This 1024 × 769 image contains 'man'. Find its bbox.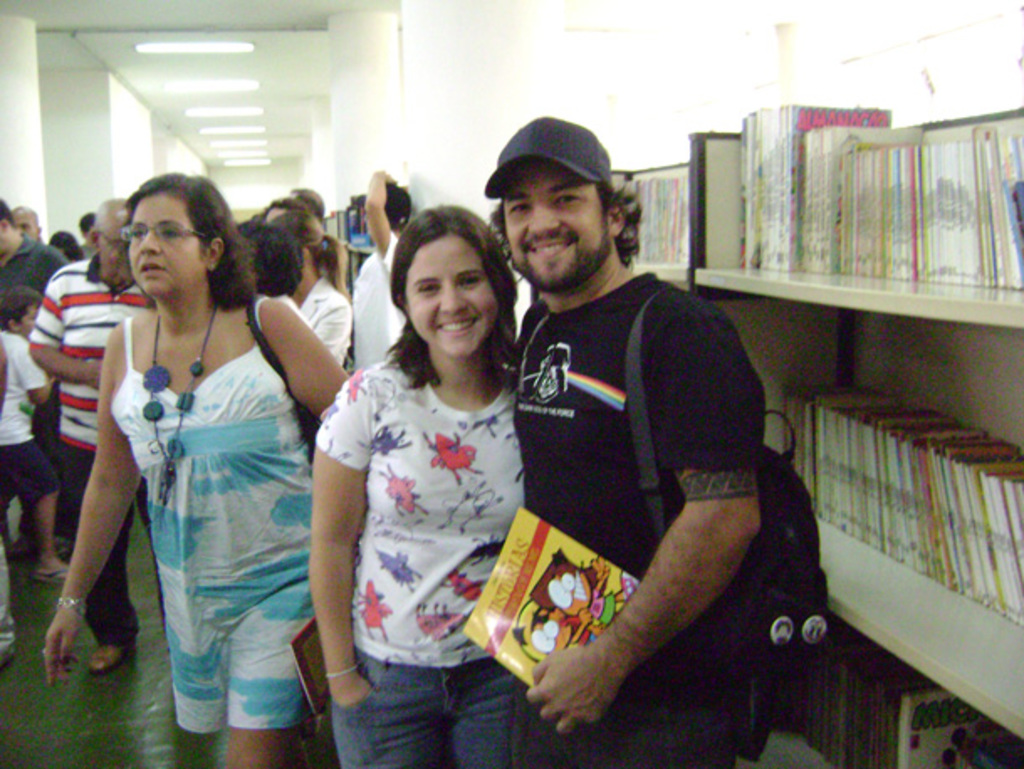
region(341, 171, 425, 369).
